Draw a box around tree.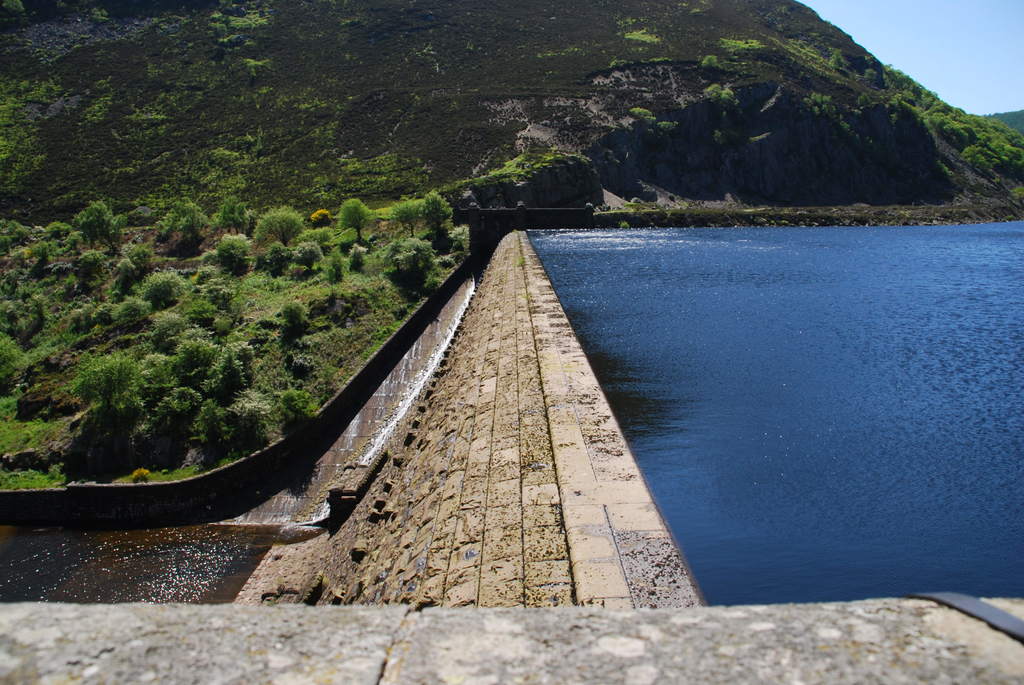
BBox(390, 198, 426, 235).
